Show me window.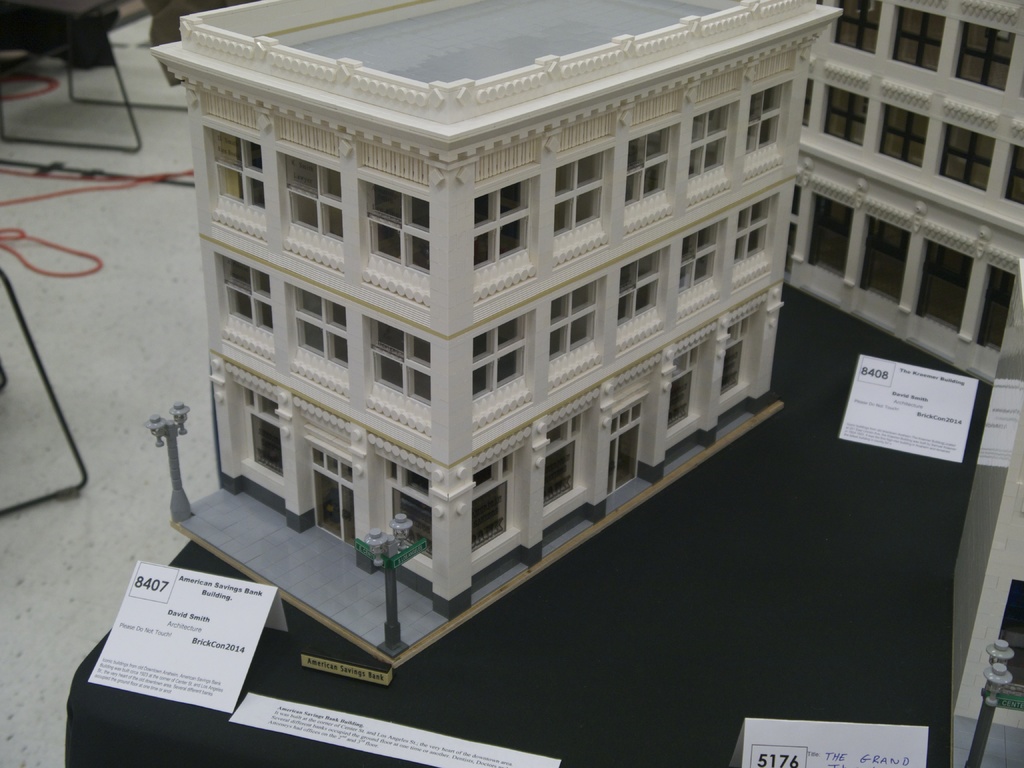
window is here: [1005,145,1023,202].
